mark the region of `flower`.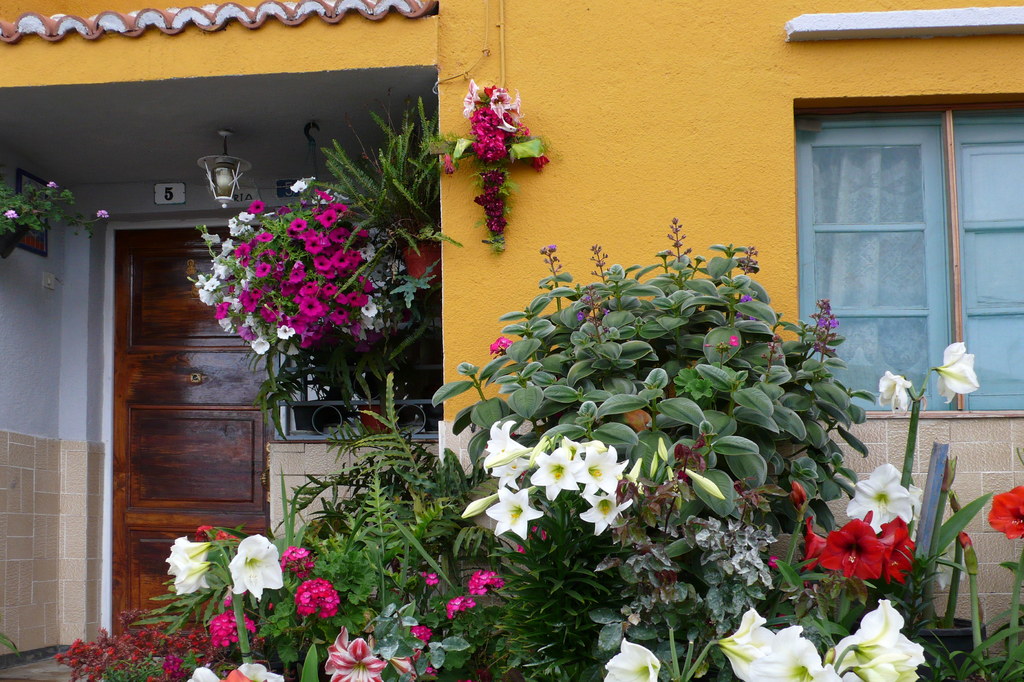
Region: crop(46, 178, 57, 189).
